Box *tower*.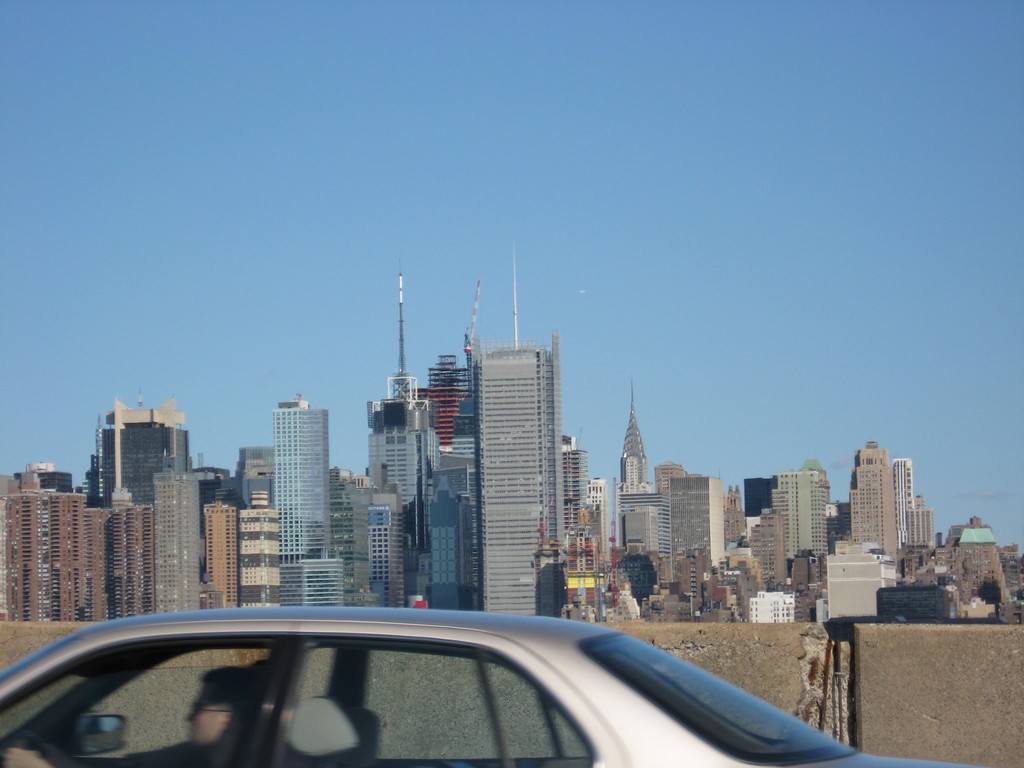
<region>621, 388, 652, 490</region>.
